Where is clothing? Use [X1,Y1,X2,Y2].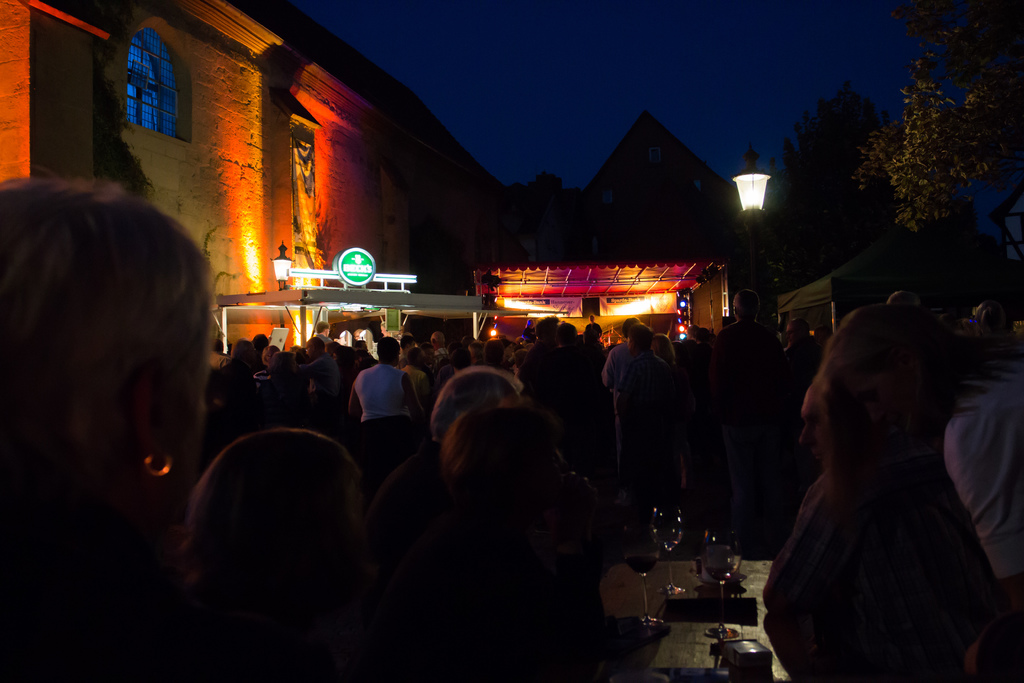
[947,358,1023,627].
